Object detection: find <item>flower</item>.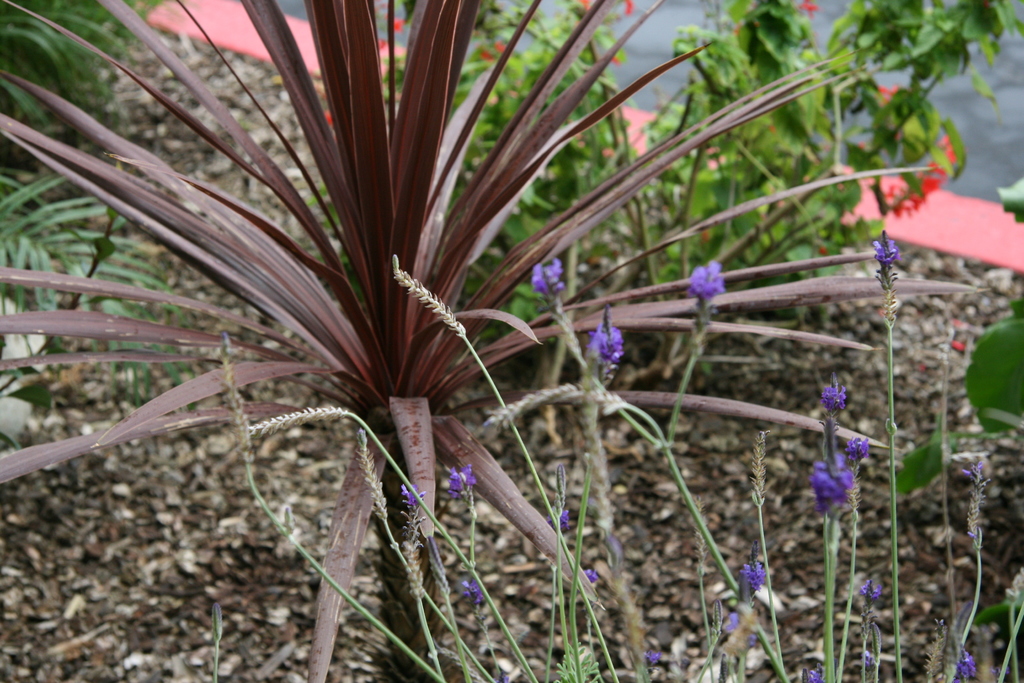
(796, 0, 828, 15).
